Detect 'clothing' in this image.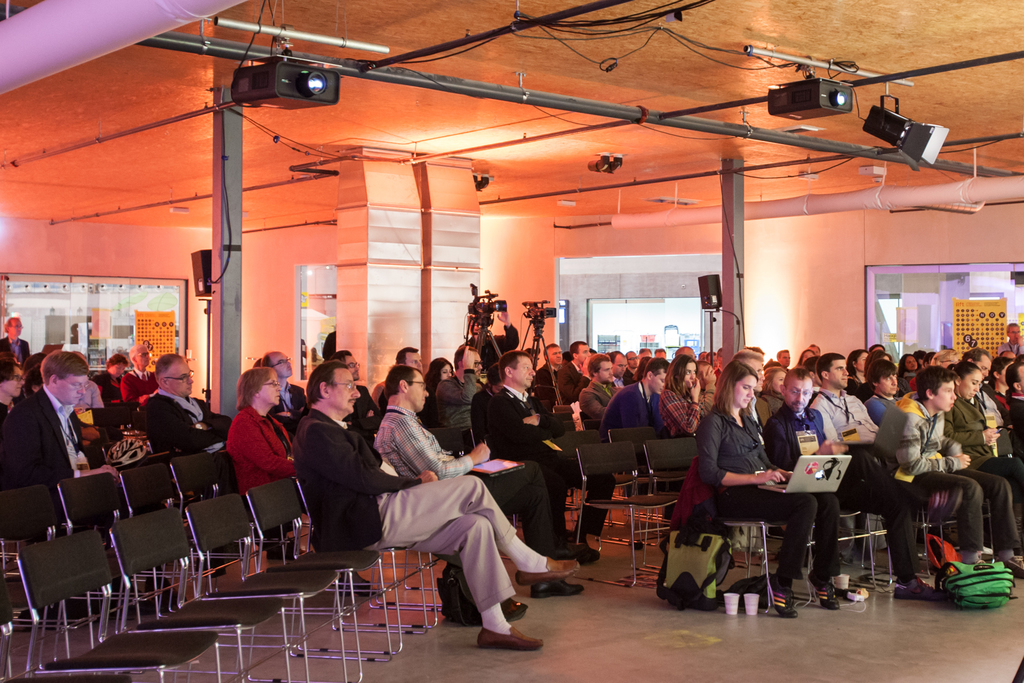
Detection: locate(374, 488, 531, 620).
